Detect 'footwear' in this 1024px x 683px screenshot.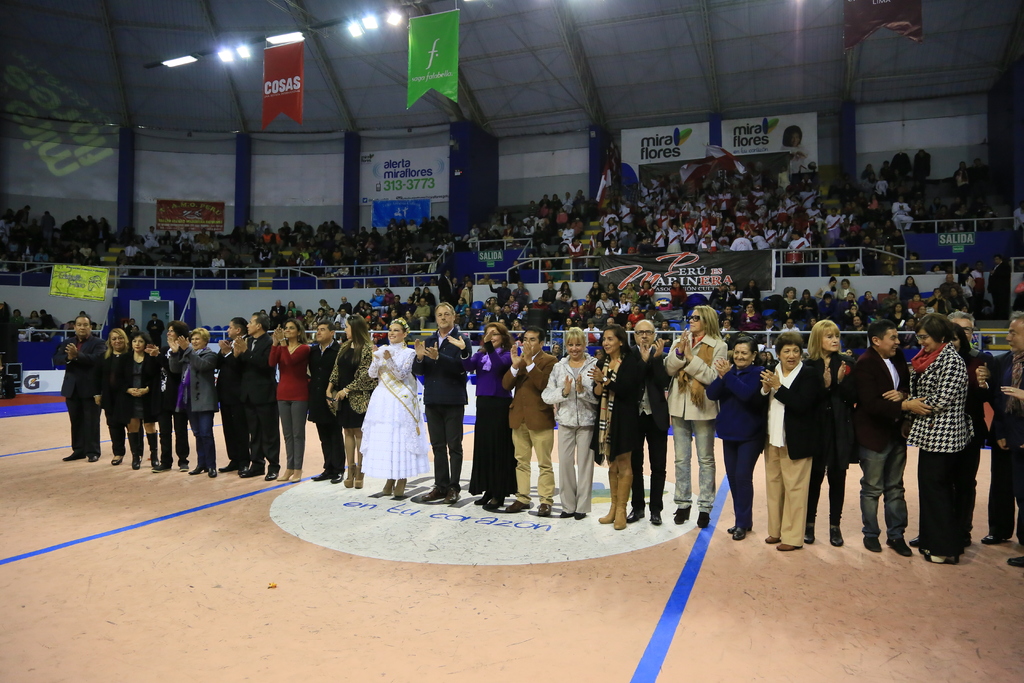
Detection: {"left": 673, "top": 505, "right": 696, "bottom": 525}.
